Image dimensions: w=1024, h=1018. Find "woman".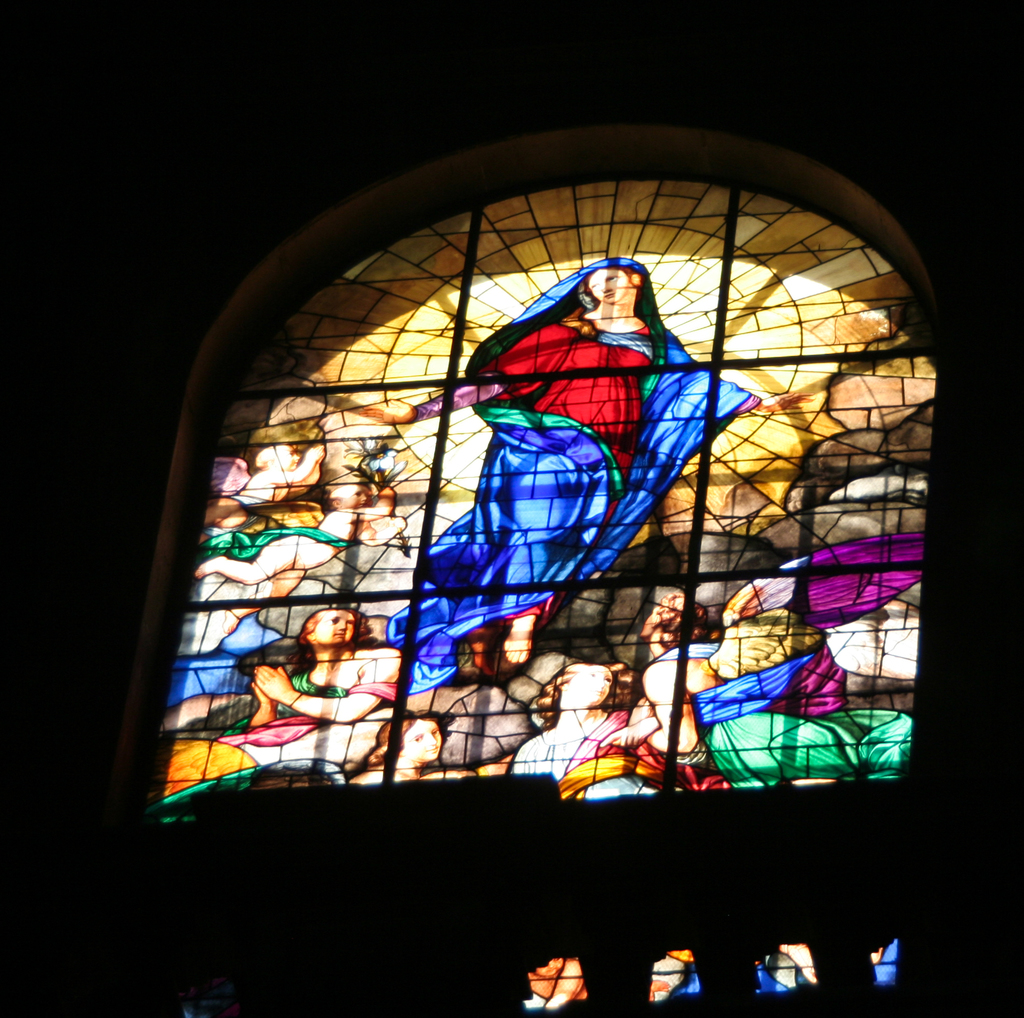
select_region(221, 605, 401, 770).
